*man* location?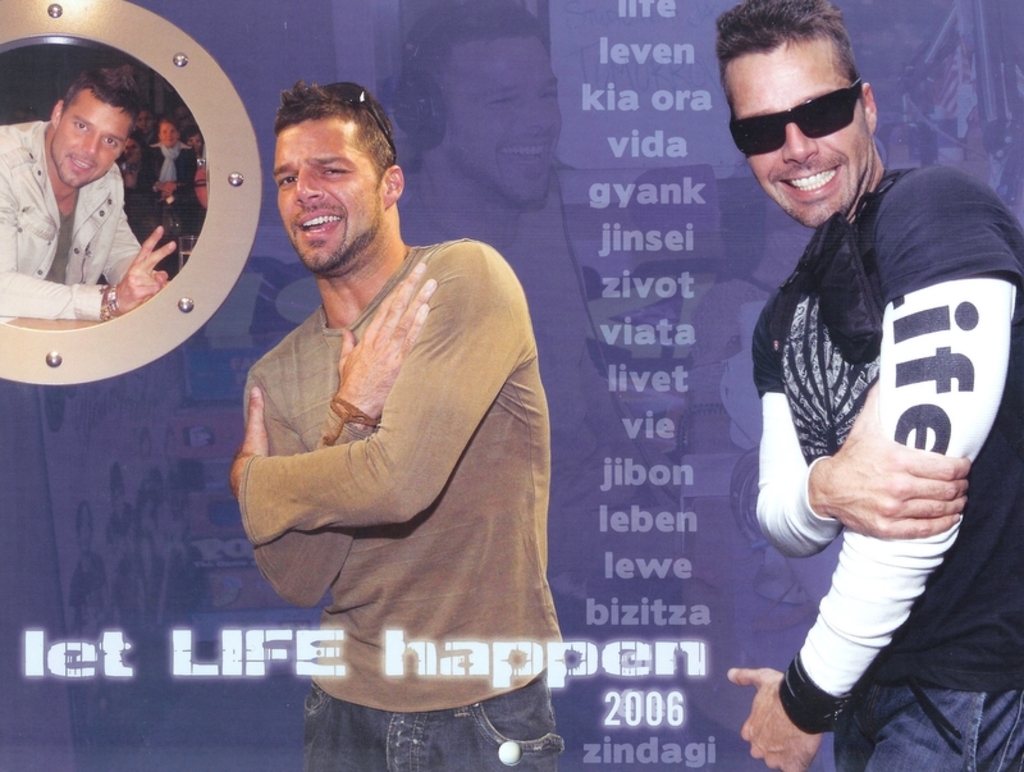
163 419 202 510
